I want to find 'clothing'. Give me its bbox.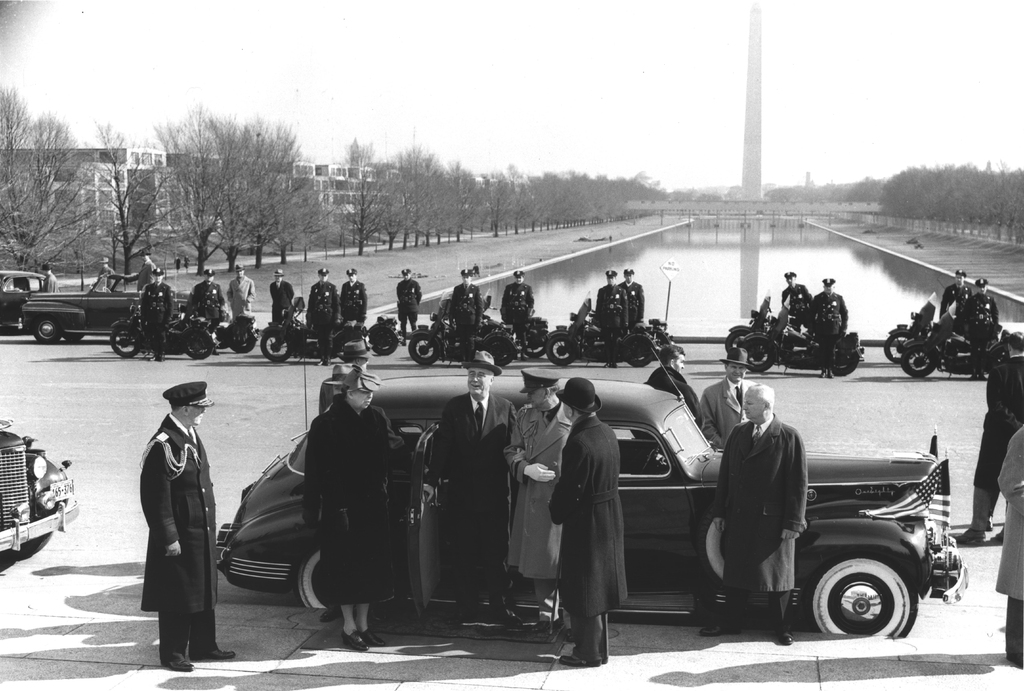
(x1=131, y1=384, x2=225, y2=658).
